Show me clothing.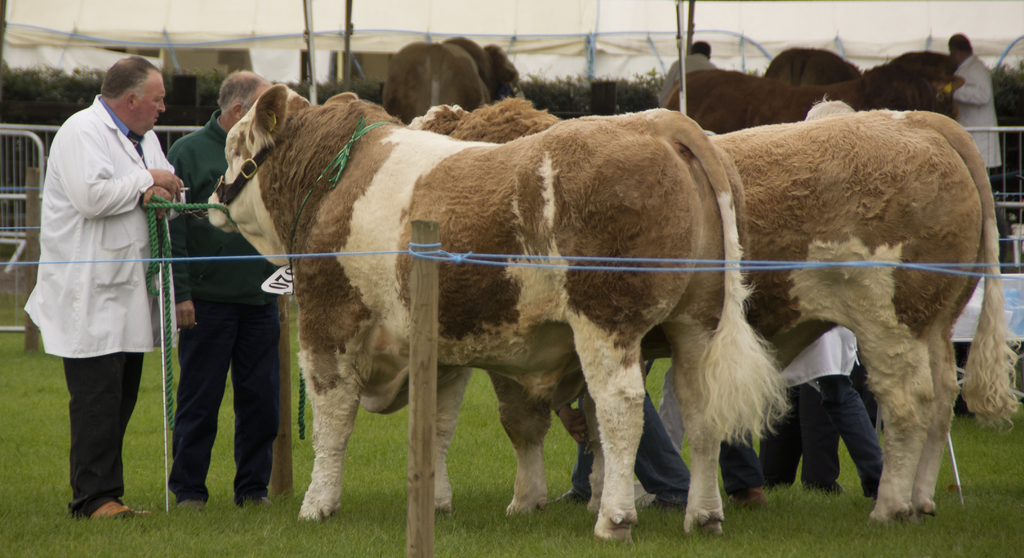
clothing is here: [950, 57, 1001, 199].
